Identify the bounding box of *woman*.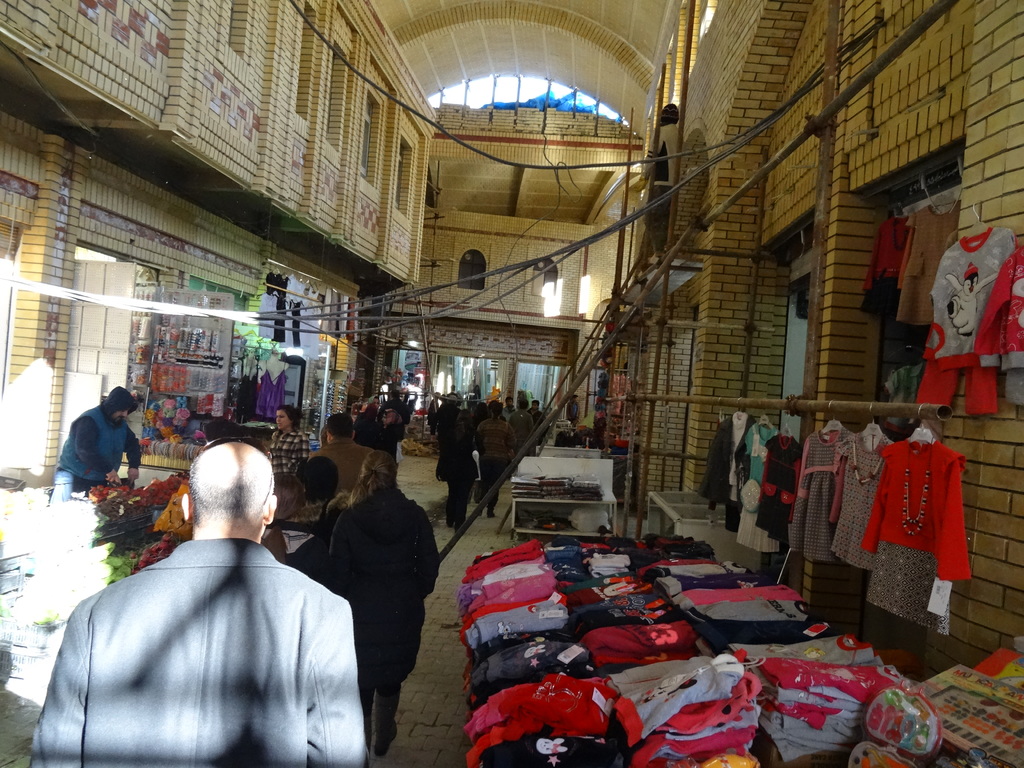
x1=365 y1=403 x2=408 y2=467.
